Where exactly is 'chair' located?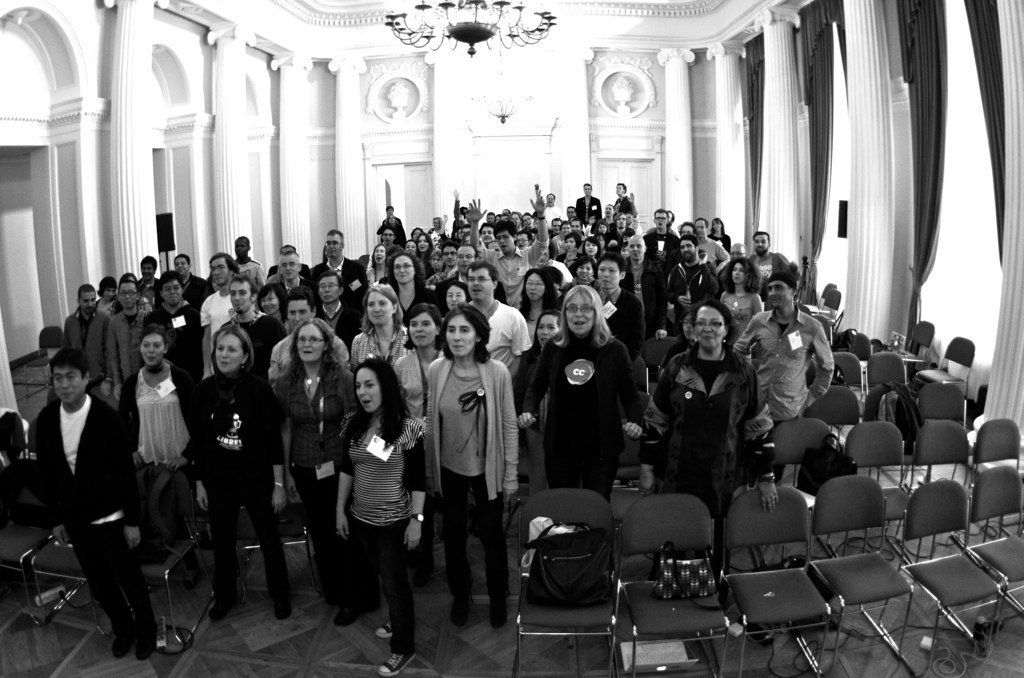
Its bounding box is 816:386:860:445.
